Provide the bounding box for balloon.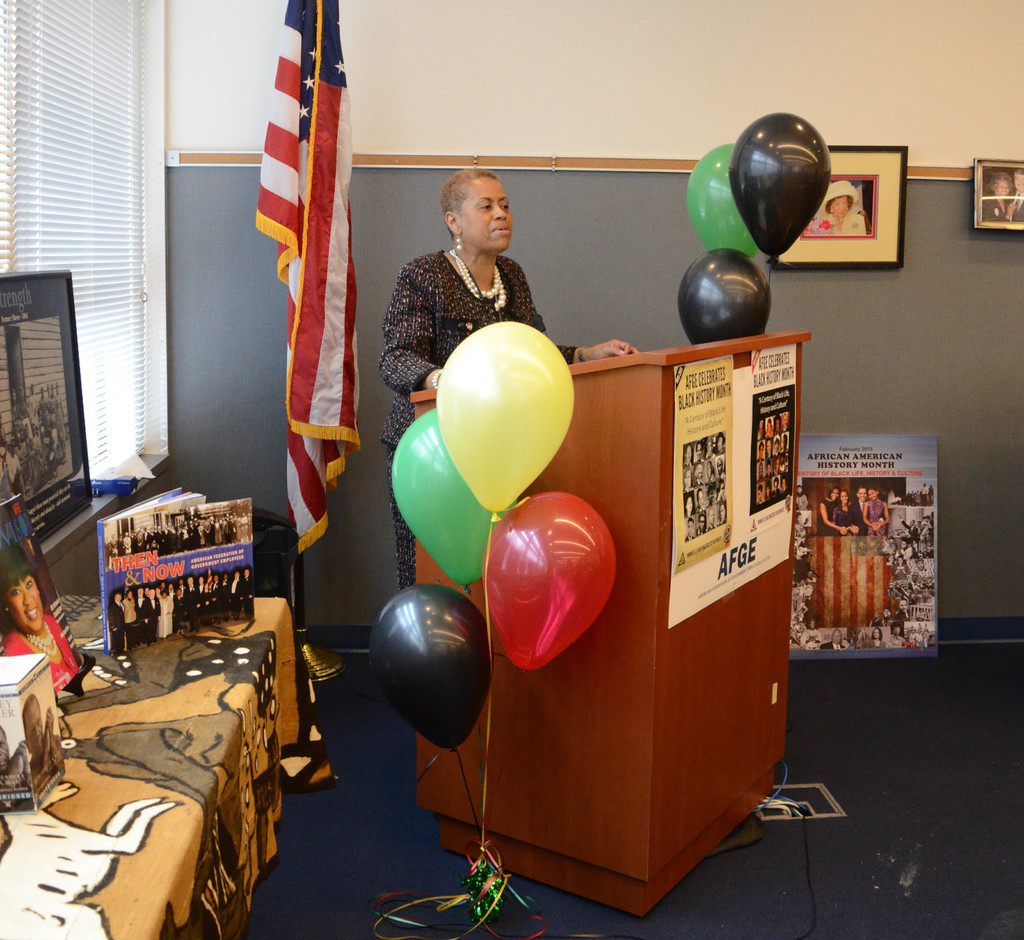
(x1=687, y1=143, x2=758, y2=259).
